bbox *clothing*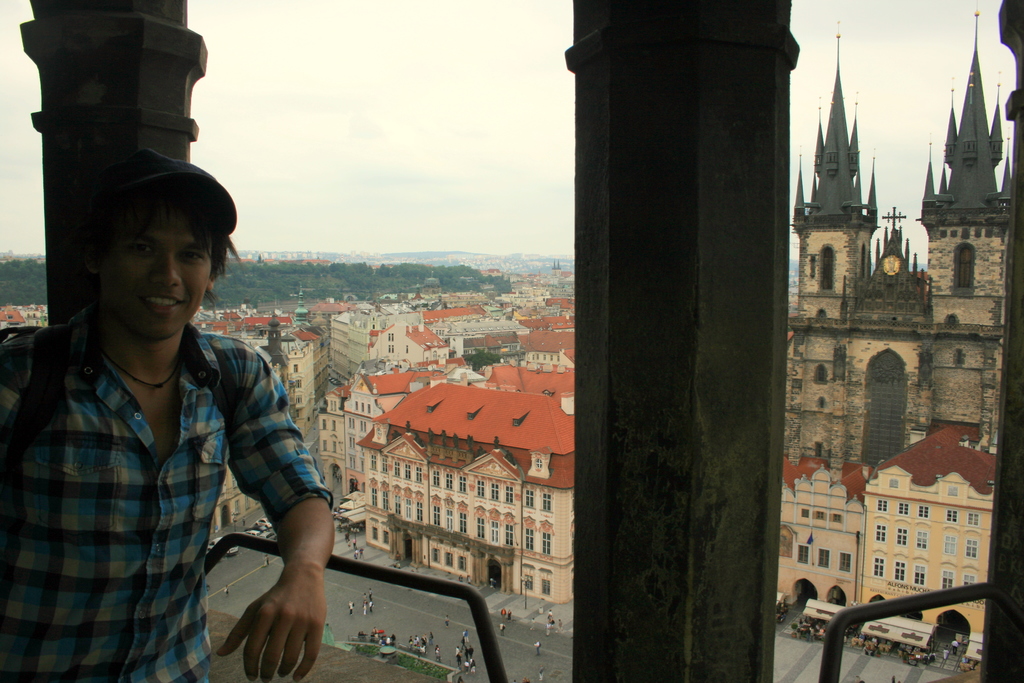
left=10, top=259, right=330, bottom=667
